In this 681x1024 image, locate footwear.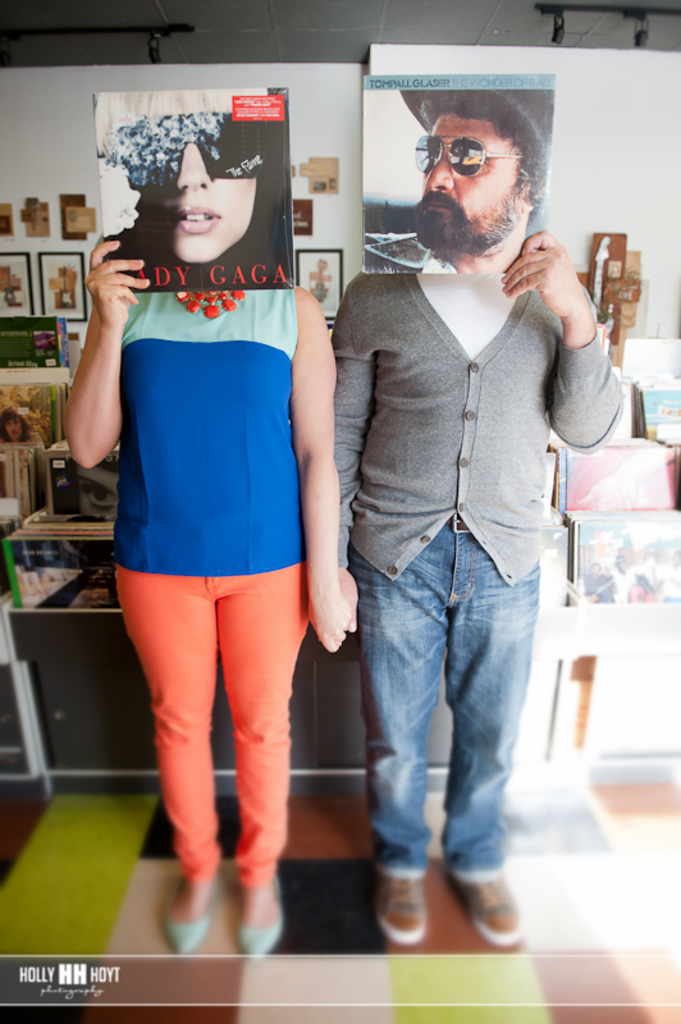
Bounding box: 376:863:431:945.
